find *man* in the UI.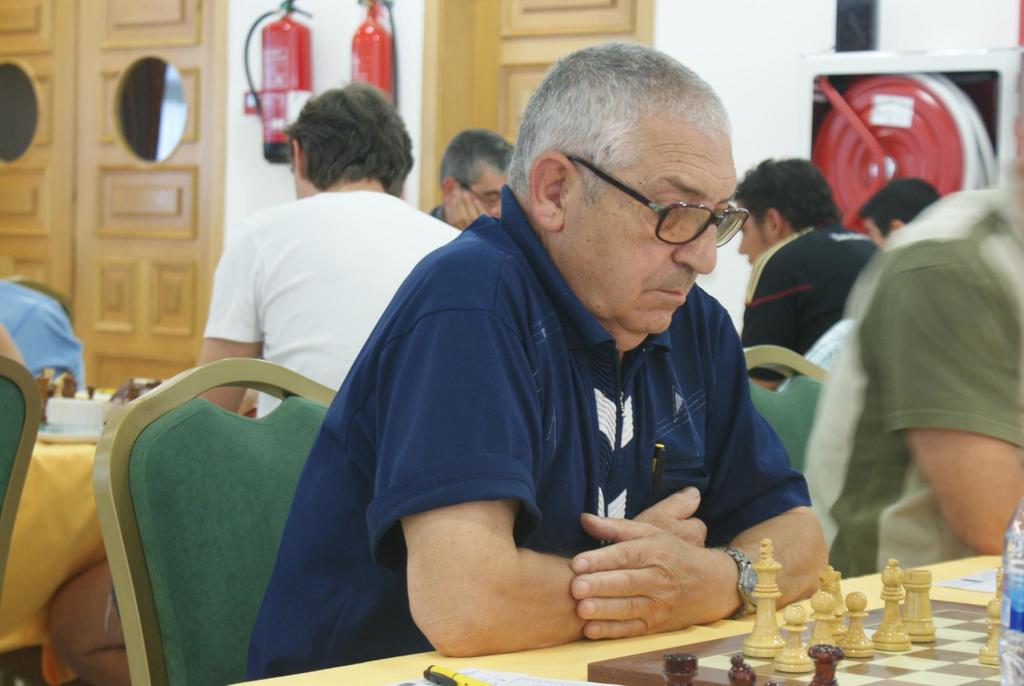
UI element at {"left": 426, "top": 125, "right": 518, "bottom": 229}.
